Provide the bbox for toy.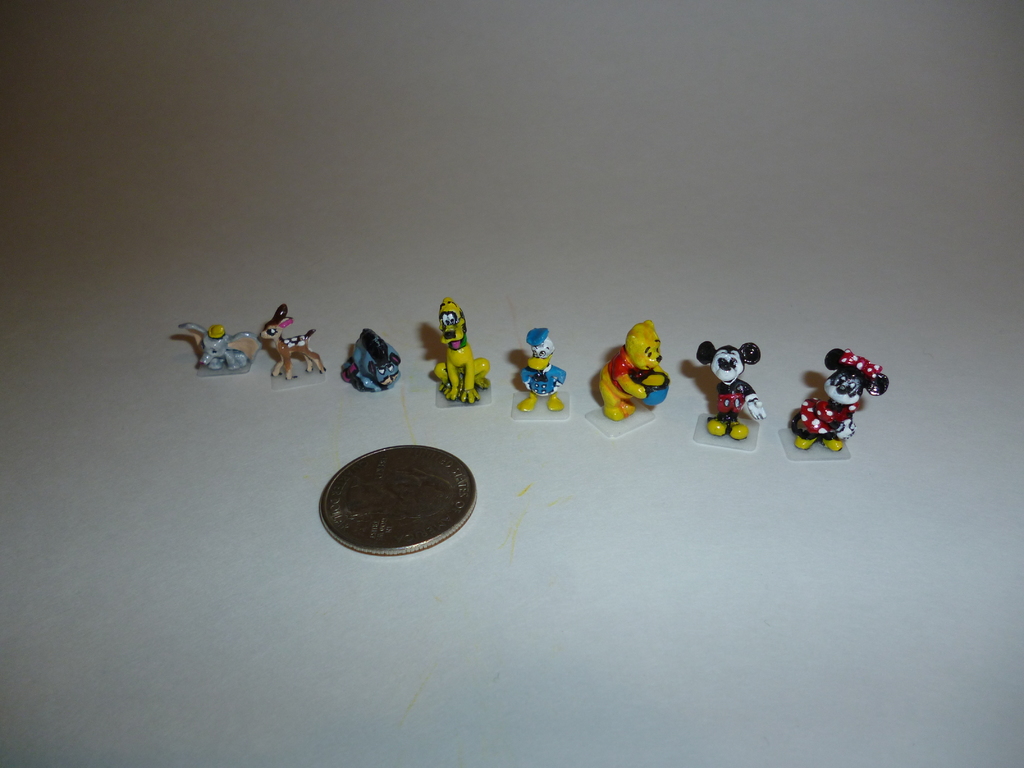
box(692, 339, 767, 451).
